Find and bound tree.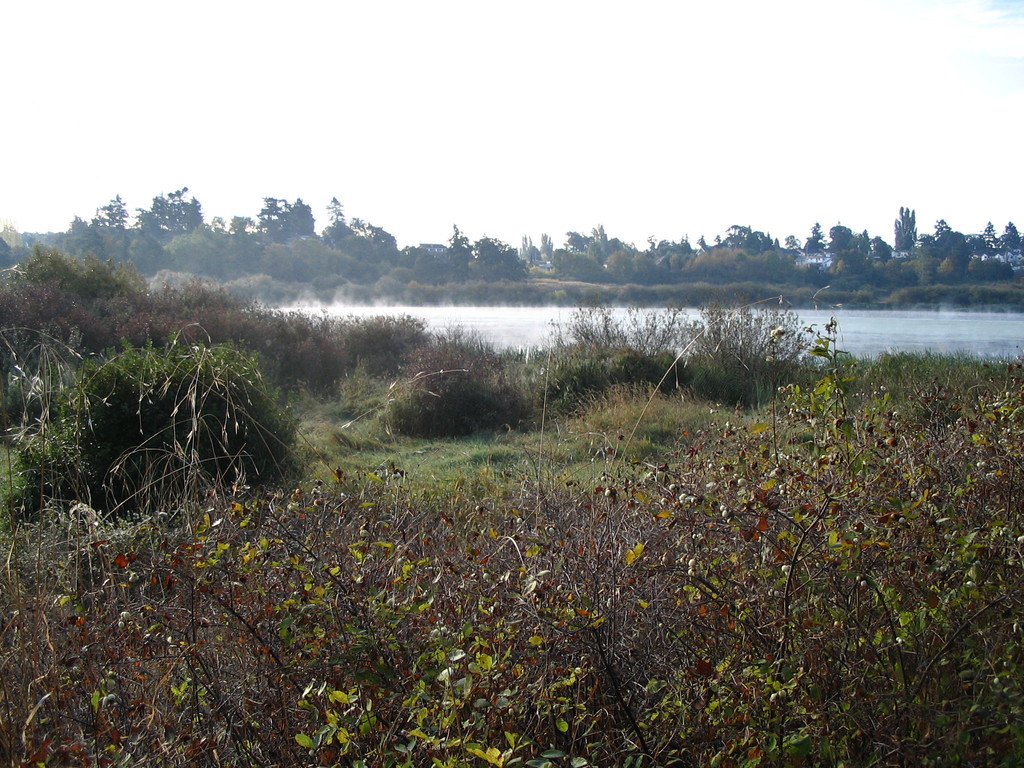
Bound: 209:209:223:237.
